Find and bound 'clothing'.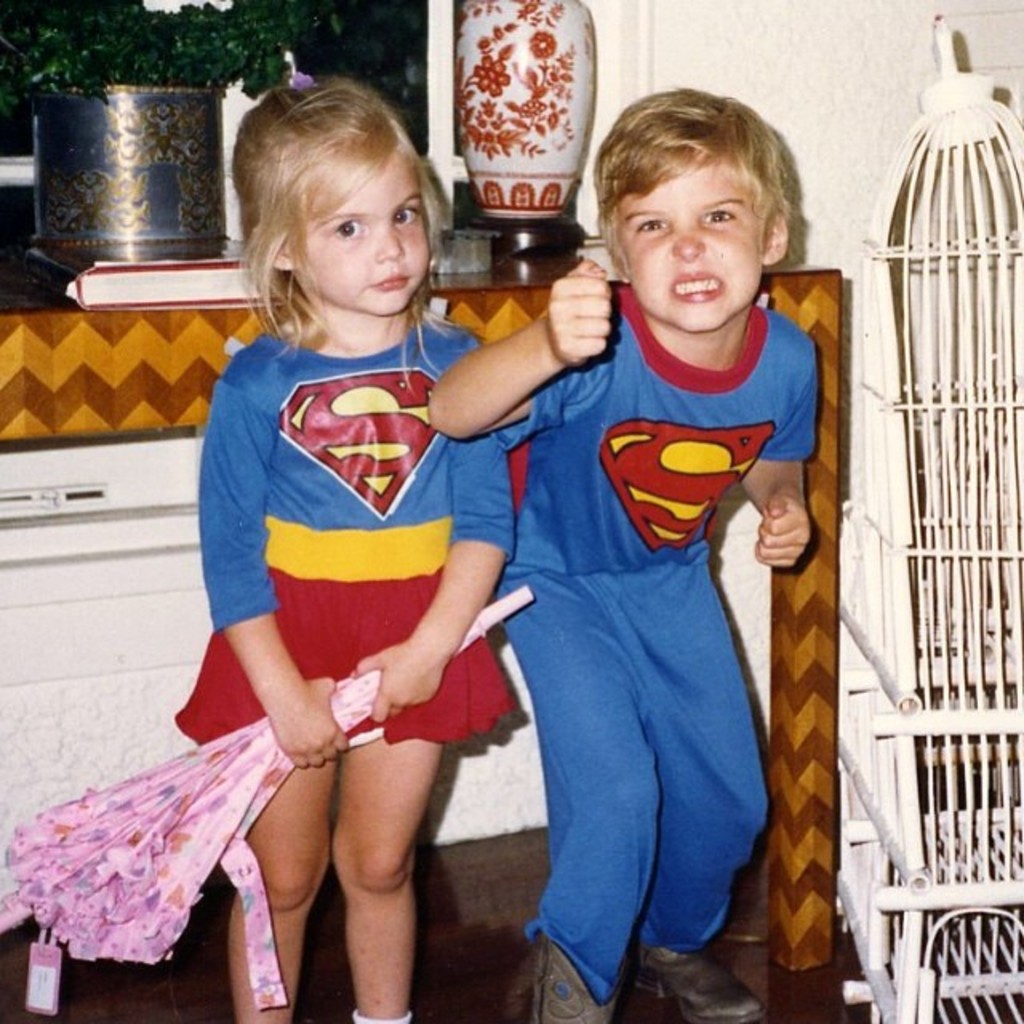
Bound: [left=501, top=277, right=819, bottom=1000].
